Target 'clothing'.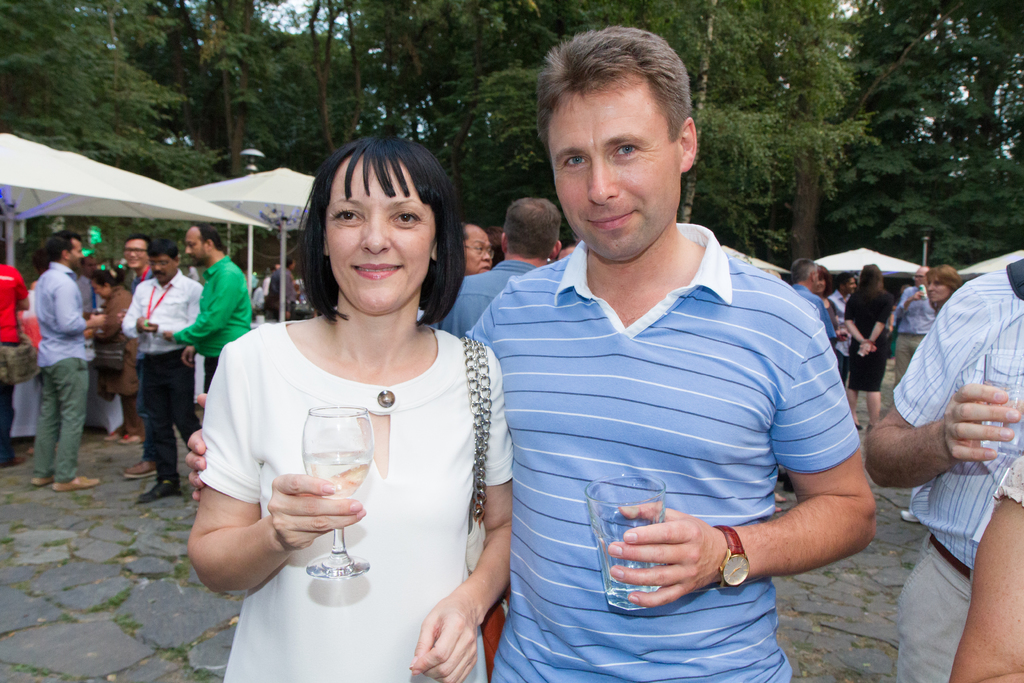
Target region: 200,317,515,682.
